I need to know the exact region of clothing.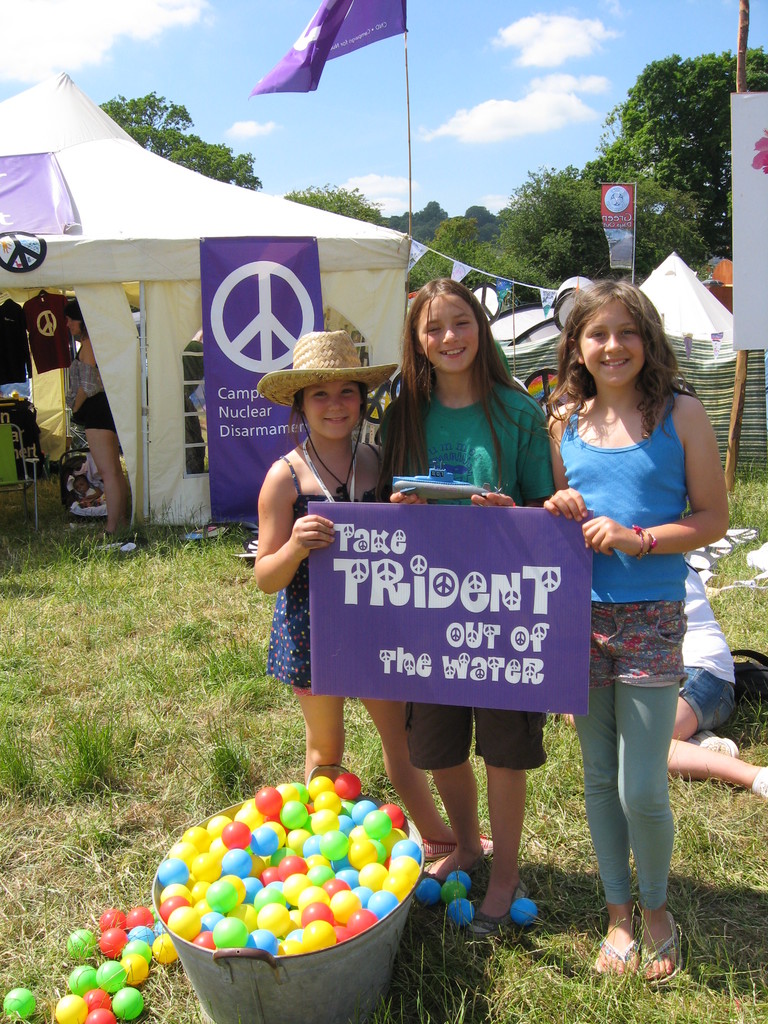
Region: l=0, t=304, r=31, b=413.
